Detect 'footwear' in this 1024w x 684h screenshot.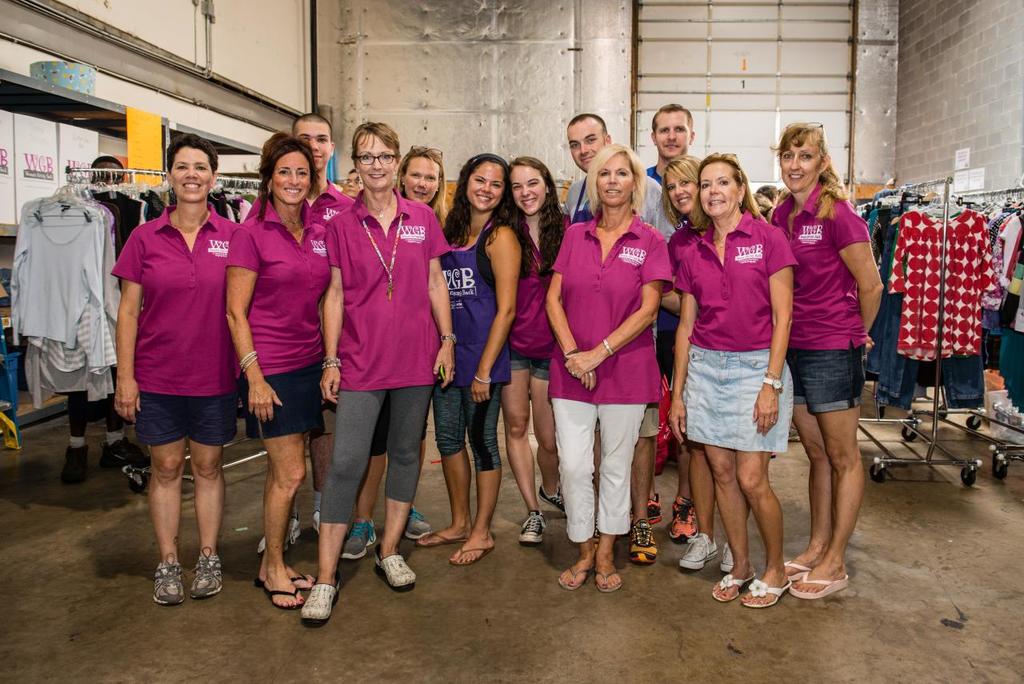
Detection: {"left": 558, "top": 564, "right": 589, "bottom": 593}.
